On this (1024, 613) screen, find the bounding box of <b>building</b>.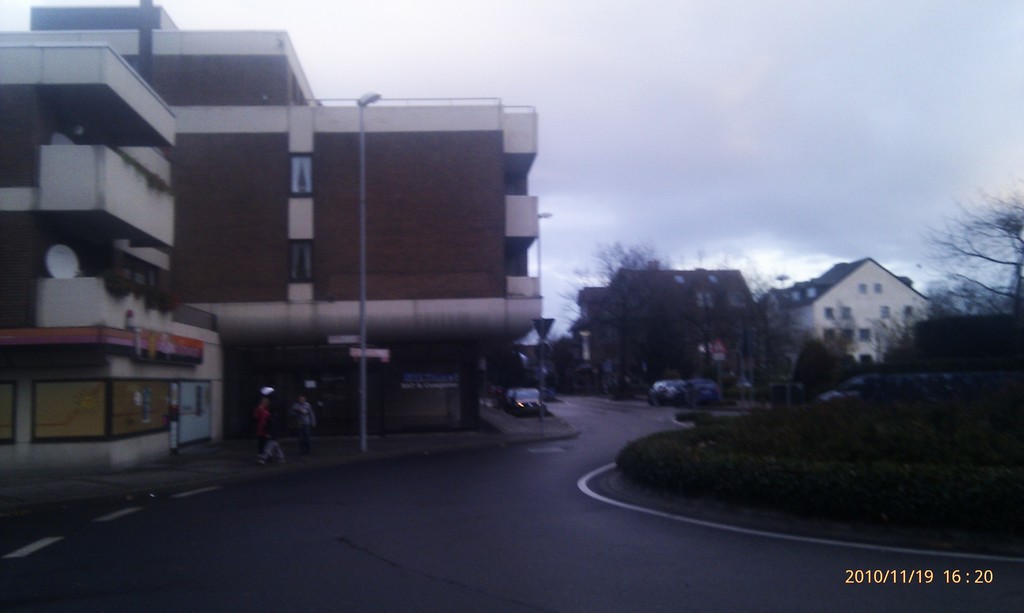
Bounding box: (left=758, top=256, right=934, bottom=368).
